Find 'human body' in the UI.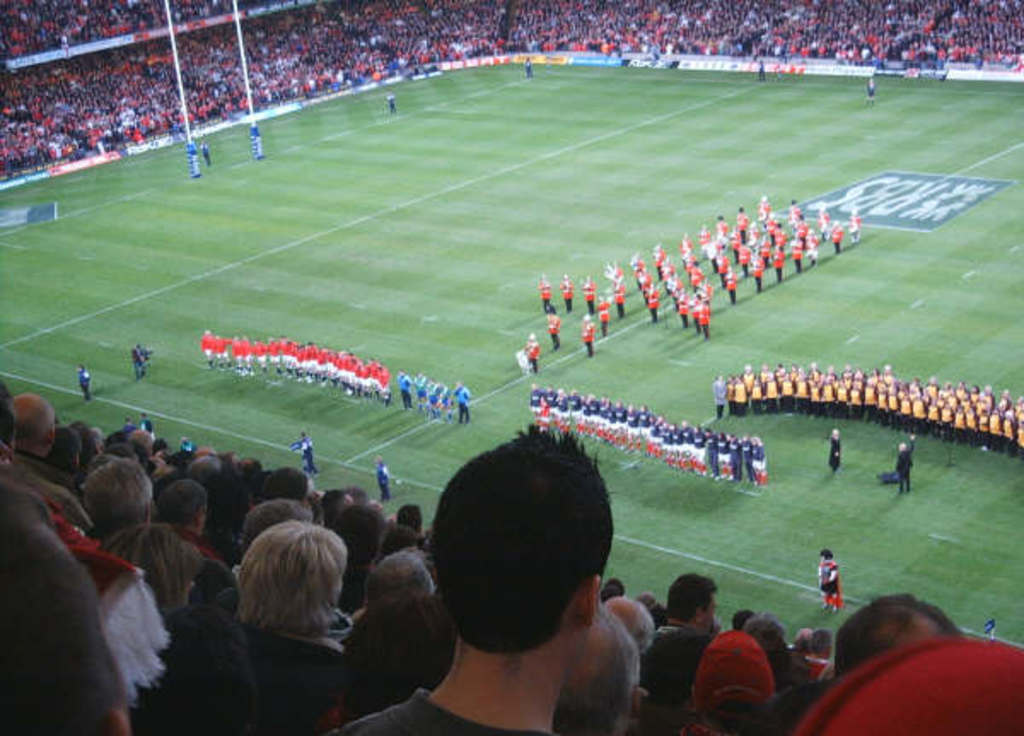
UI element at bbox(372, 463, 396, 499).
